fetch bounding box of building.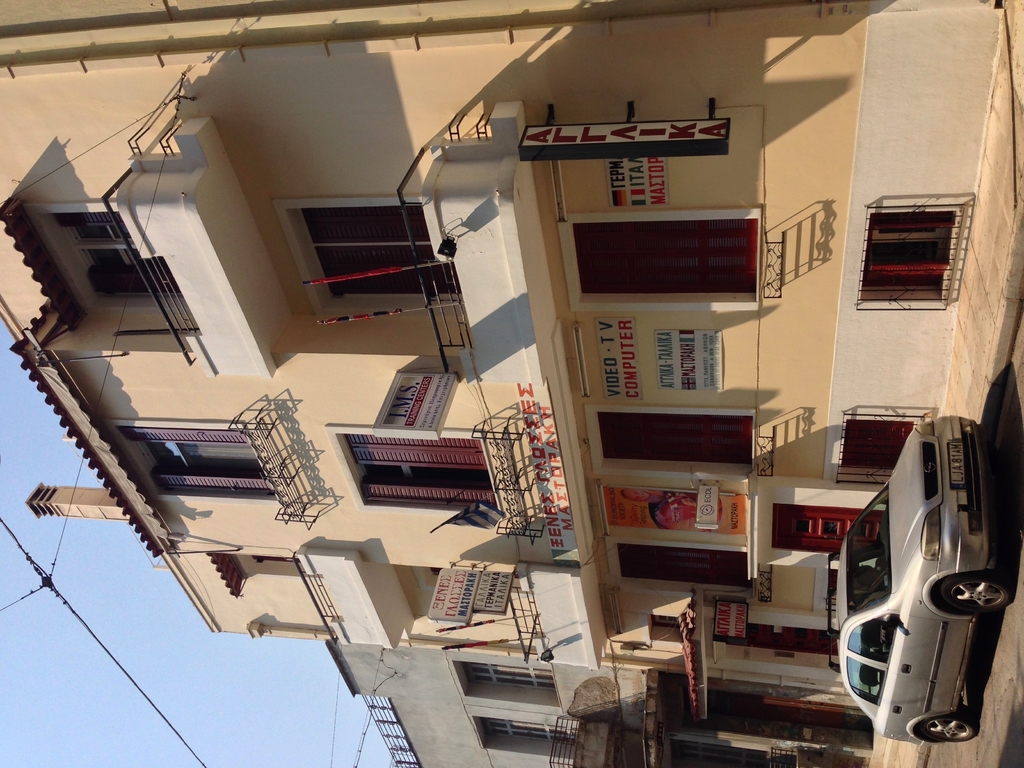
Bbox: {"x1": 3, "y1": 2, "x2": 1023, "y2": 765}.
